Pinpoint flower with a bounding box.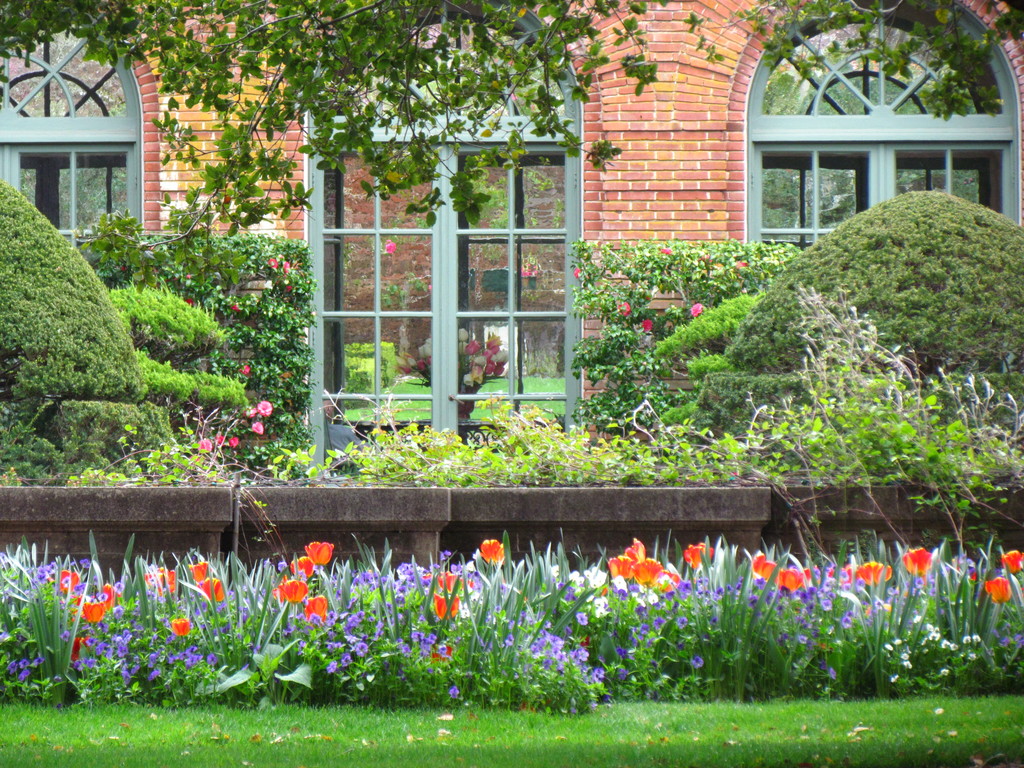
bbox=(231, 303, 240, 310).
